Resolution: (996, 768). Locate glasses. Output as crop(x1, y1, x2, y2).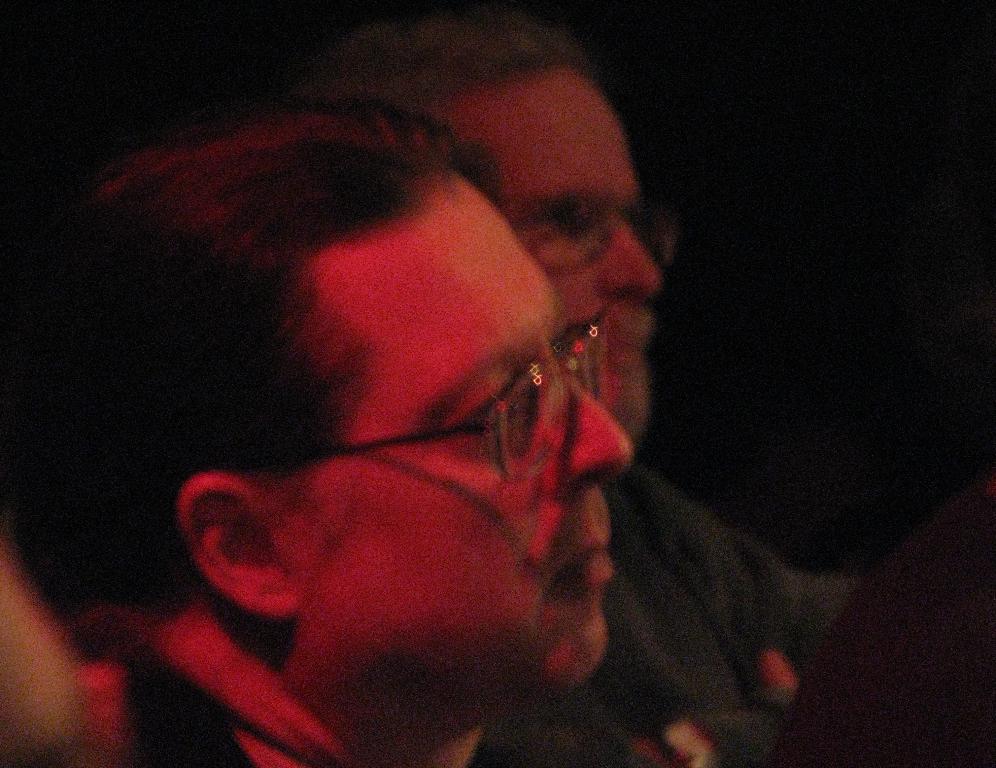
crop(241, 302, 602, 480).
